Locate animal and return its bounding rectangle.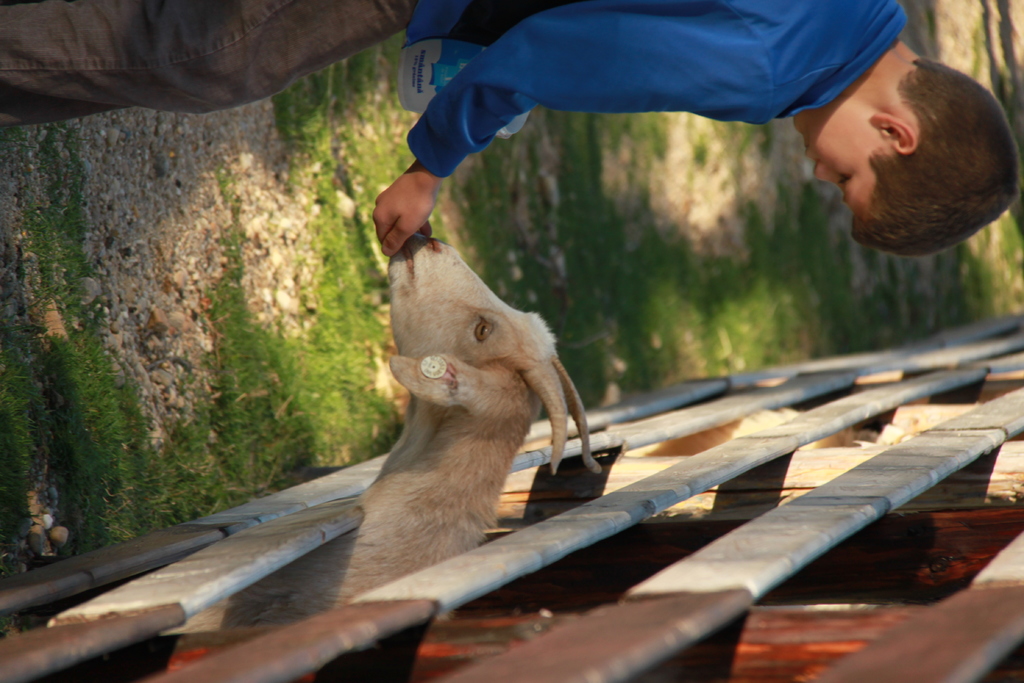
crop(620, 404, 876, 457).
